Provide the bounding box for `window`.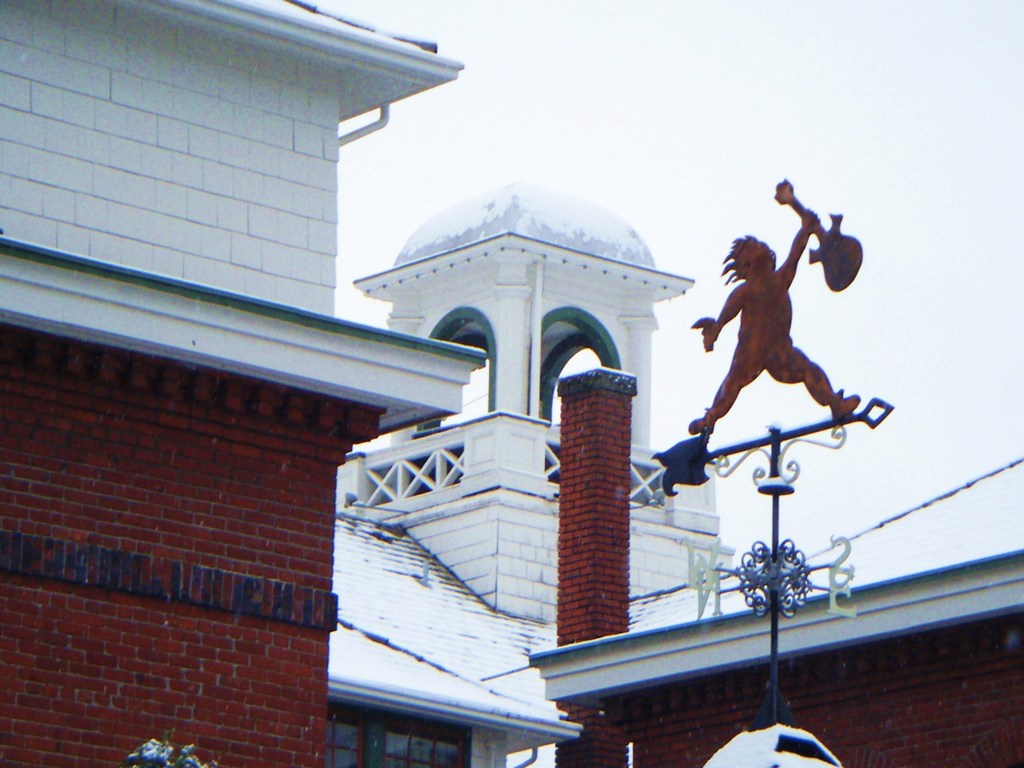
select_region(326, 710, 365, 767).
